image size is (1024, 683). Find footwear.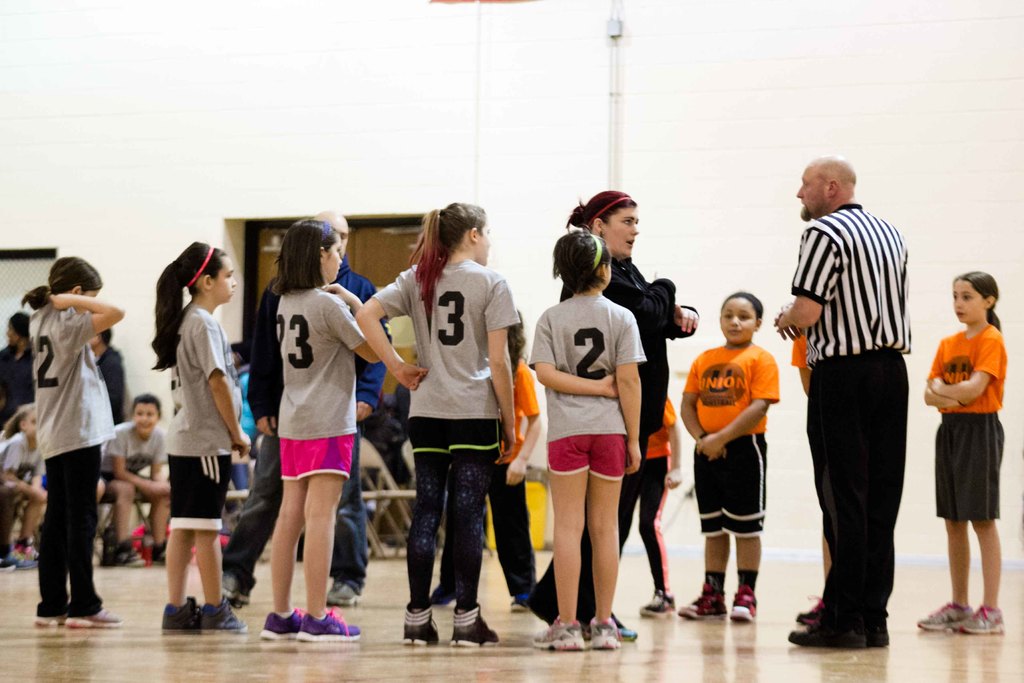
Rect(454, 604, 502, 652).
